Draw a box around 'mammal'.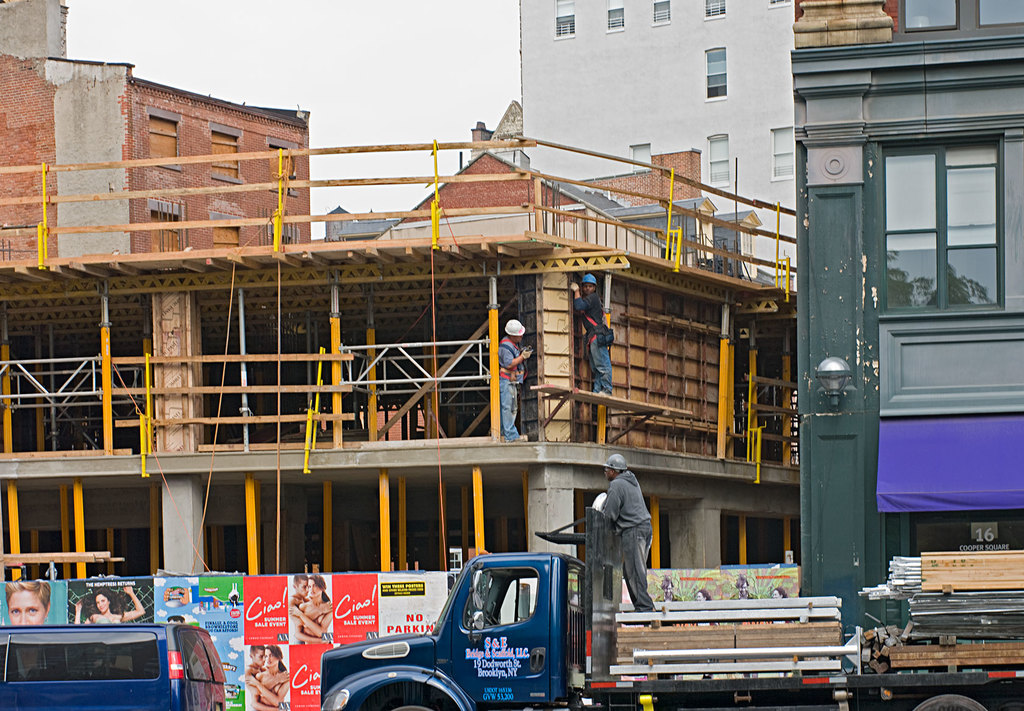
[left=568, top=272, right=609, bottom=397].
